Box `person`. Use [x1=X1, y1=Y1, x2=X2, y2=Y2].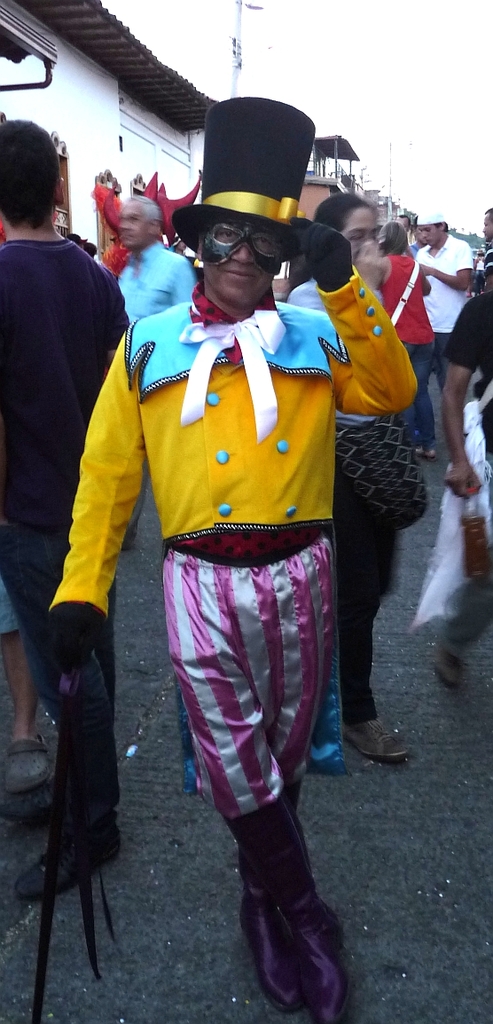
[x1=283, y1=187, x2=411, y2=768].
